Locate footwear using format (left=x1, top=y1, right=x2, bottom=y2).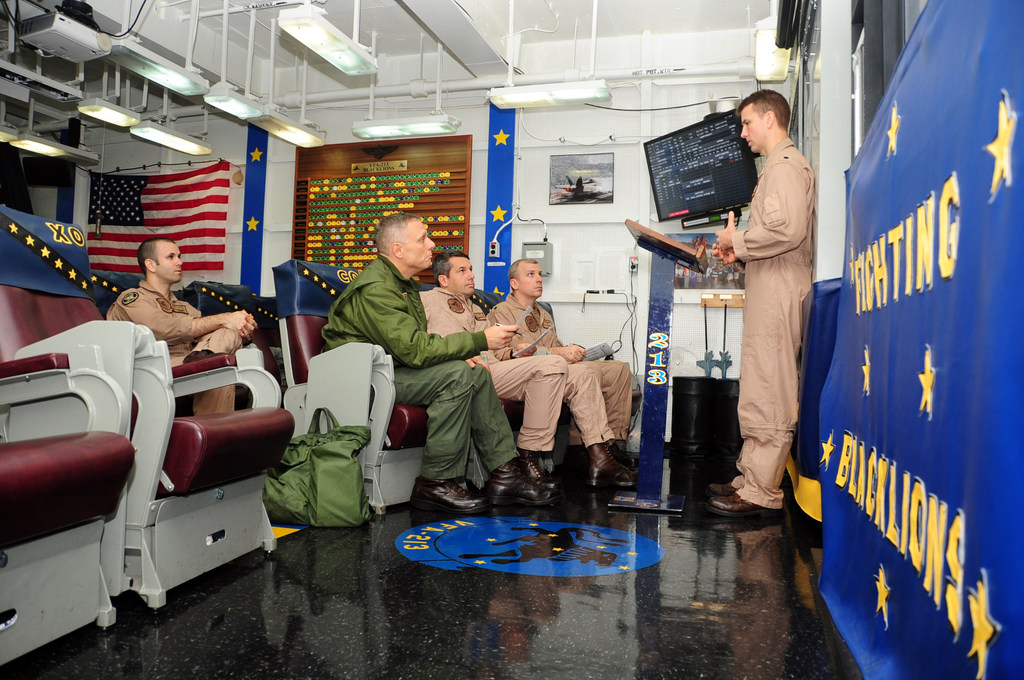
(left=410, top=475, right=485, bottom=513).
